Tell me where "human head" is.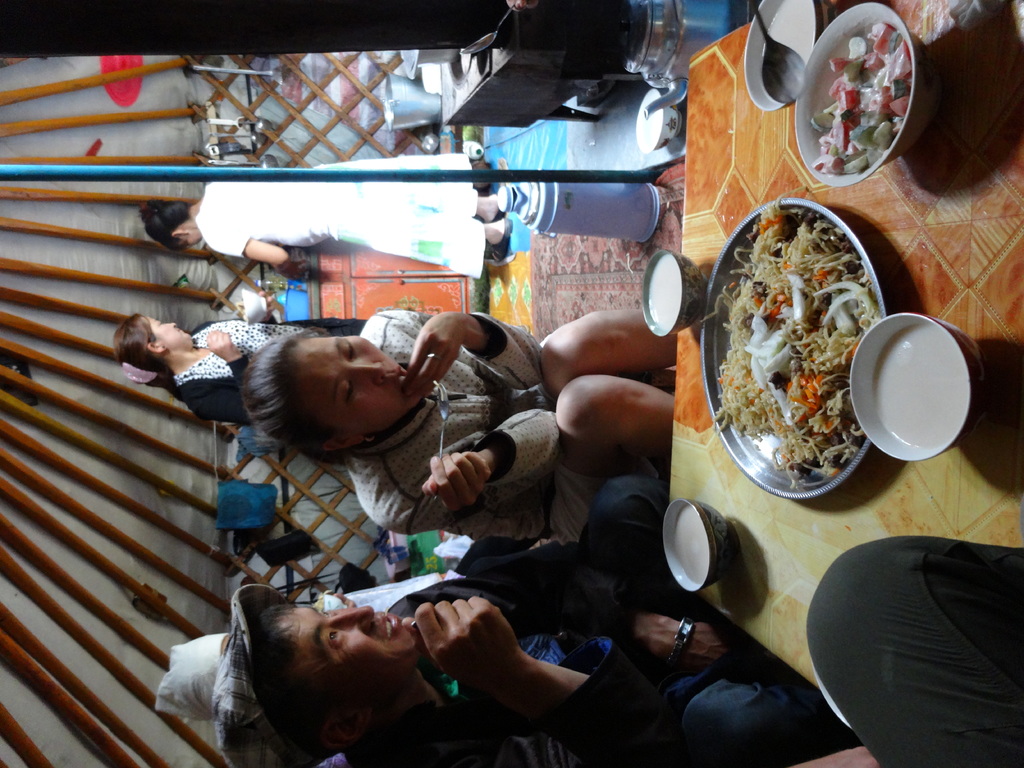
"human head" is at Rect(215, 605, 429, 767).
